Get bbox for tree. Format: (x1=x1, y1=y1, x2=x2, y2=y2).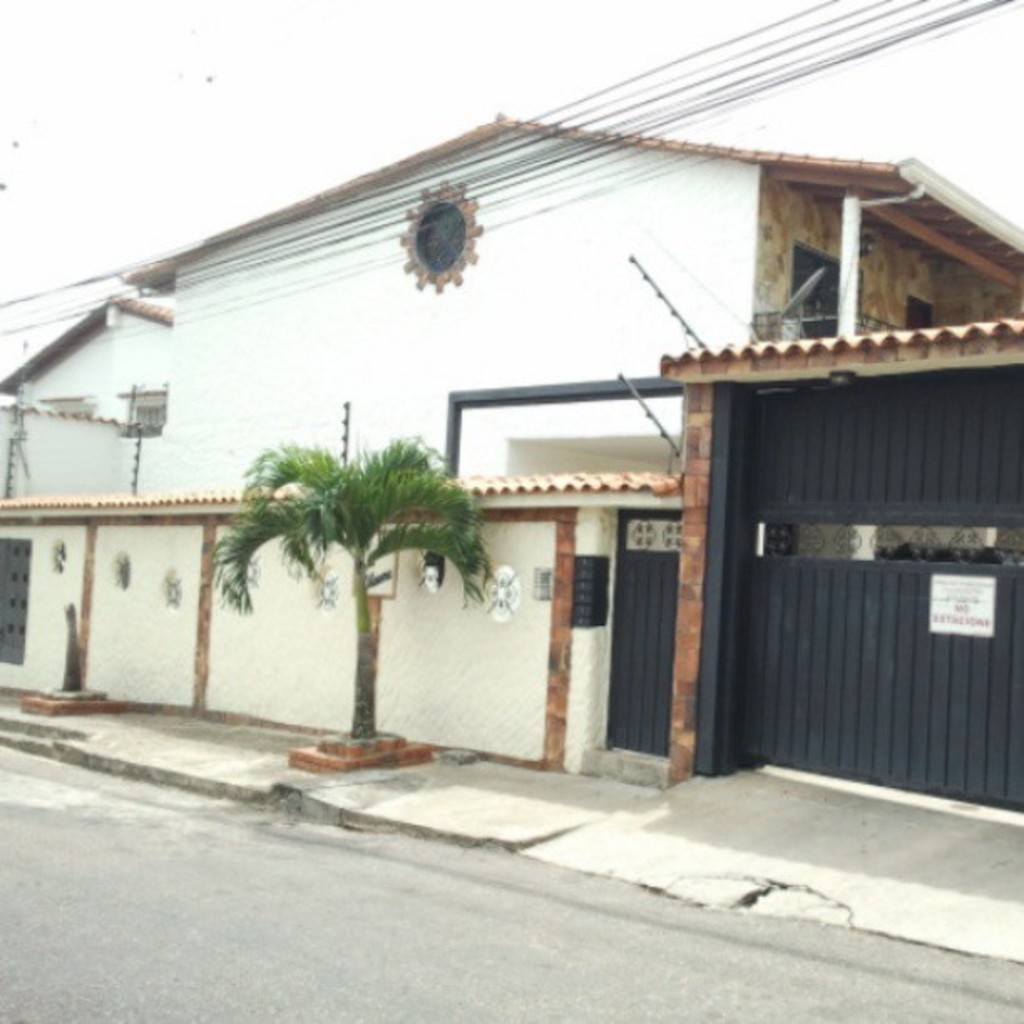
(x1=207, y1=432, x2=494, y2=740).
